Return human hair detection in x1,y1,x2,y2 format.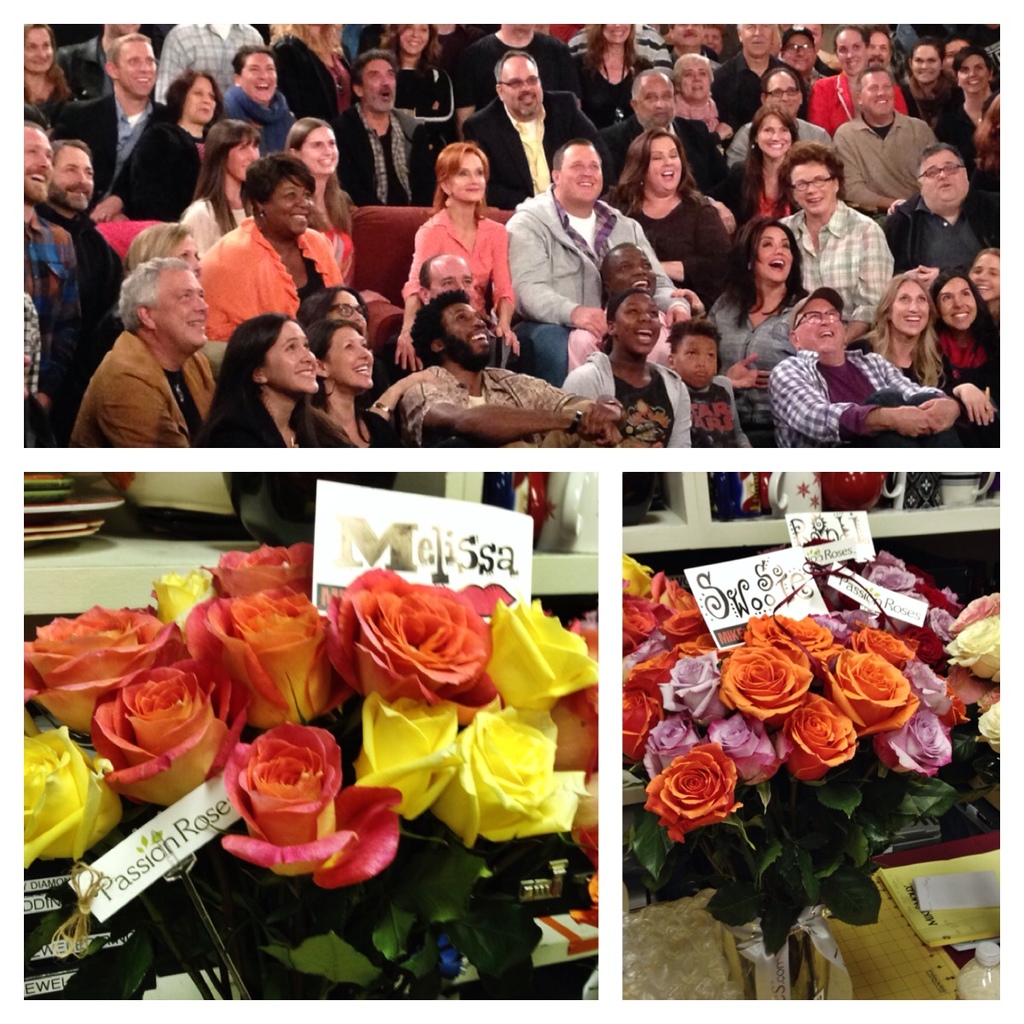
854,63,896,96.
